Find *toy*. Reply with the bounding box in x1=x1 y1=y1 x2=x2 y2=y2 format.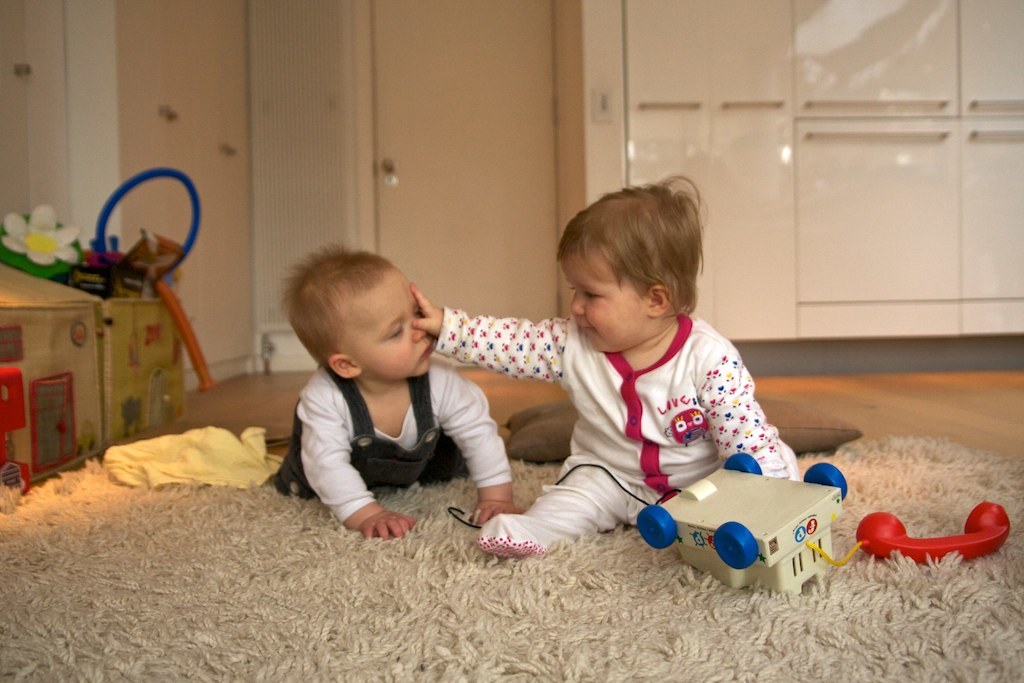
x1=590 y1=471 x2=844 y2=594.
